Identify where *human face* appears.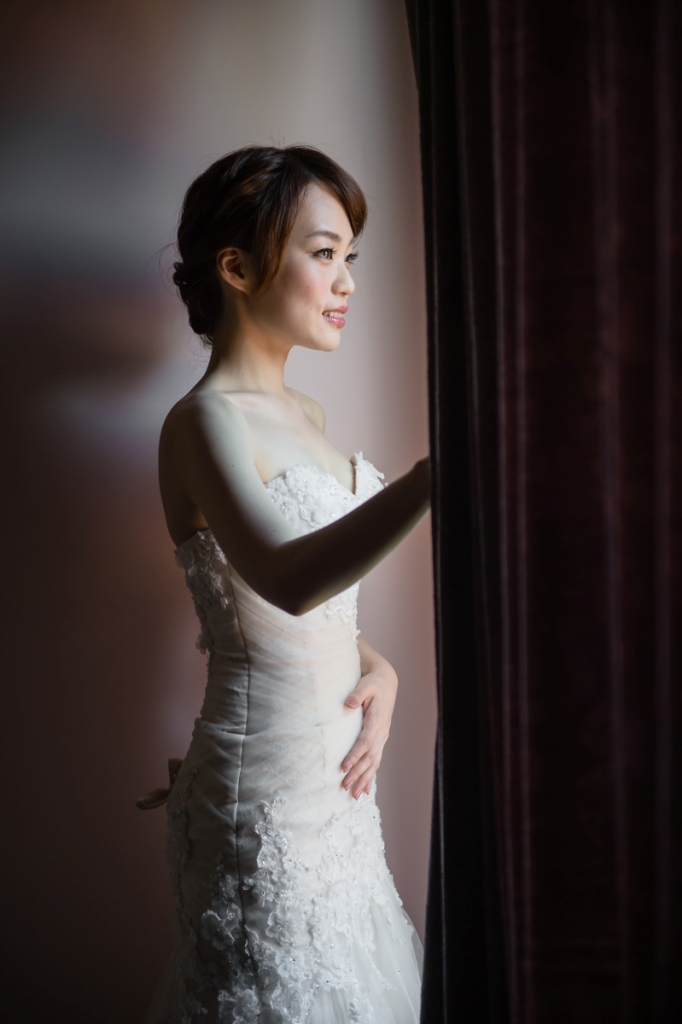
Appears at x1=269, y1=183, x2=353, y2=352.
